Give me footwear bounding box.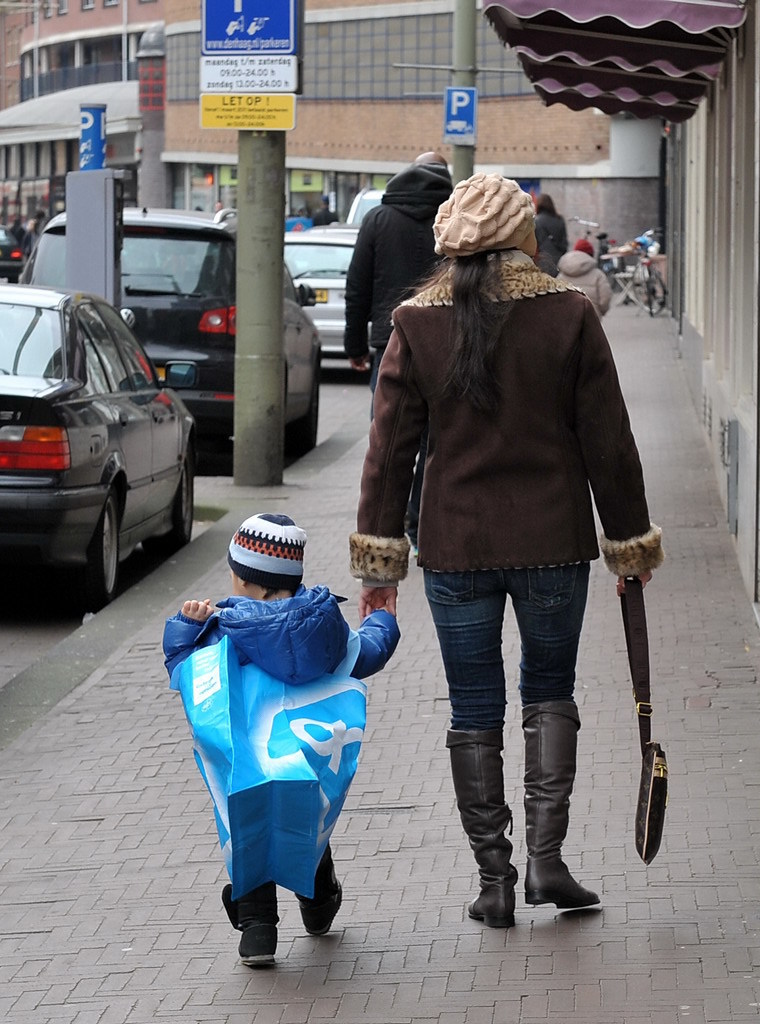
box(300, 884, 346, 938).
